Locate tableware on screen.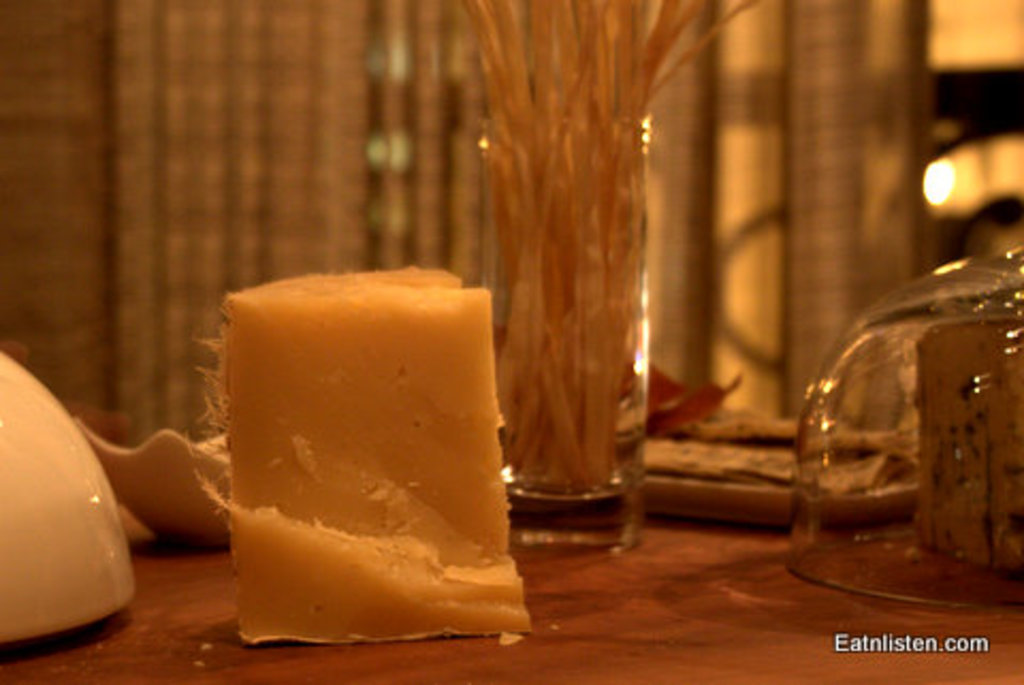
On screen at locate(0, 361, 188, 647).
